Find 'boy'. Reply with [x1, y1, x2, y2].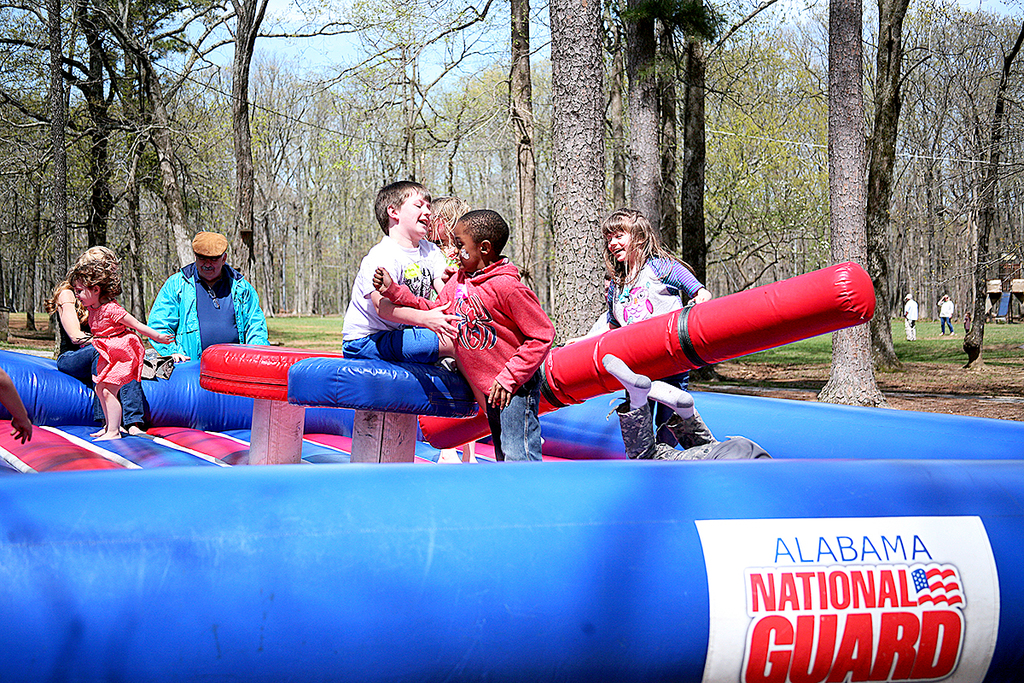
[335, 180, 458, 371].
